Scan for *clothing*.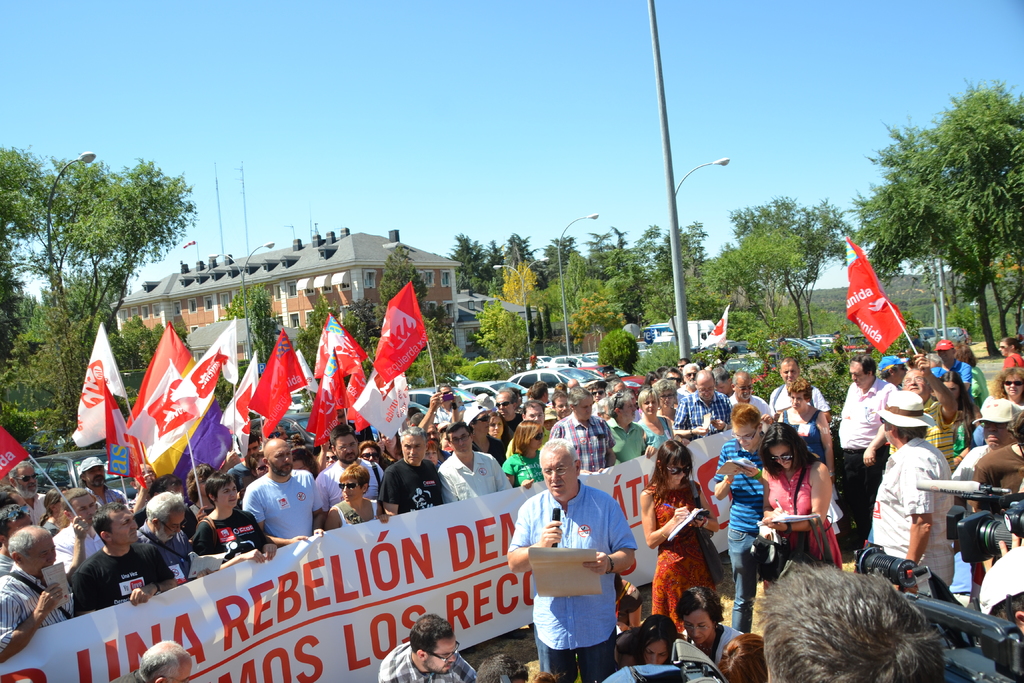
Scan result: crop(135, 508, 188, 577).
